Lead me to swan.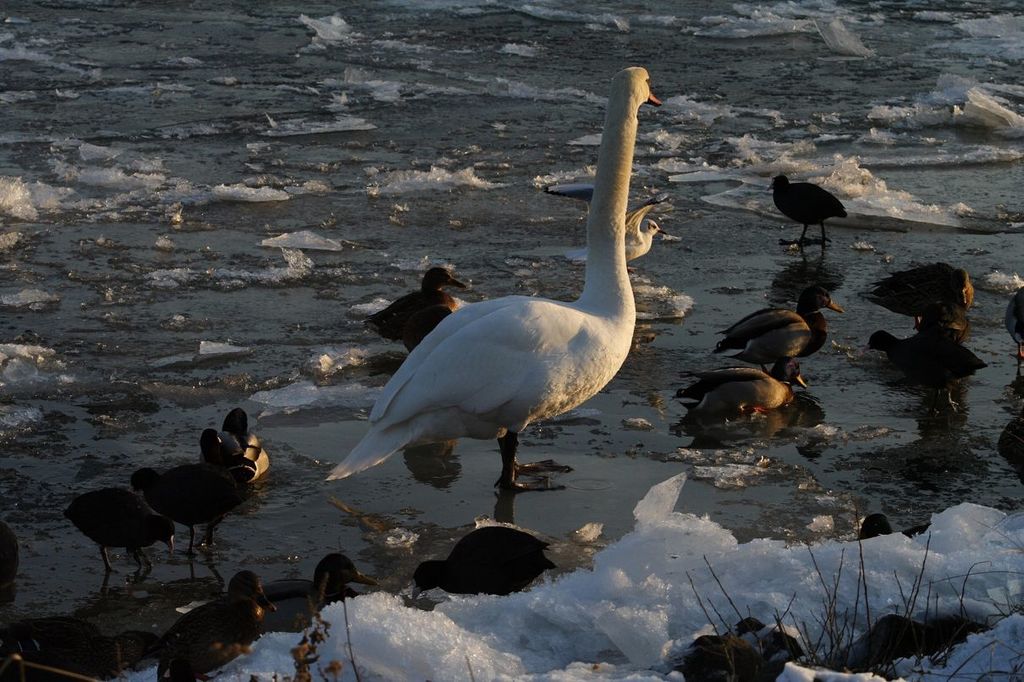
Lead to crop(1001, 283, 1023, 366).
